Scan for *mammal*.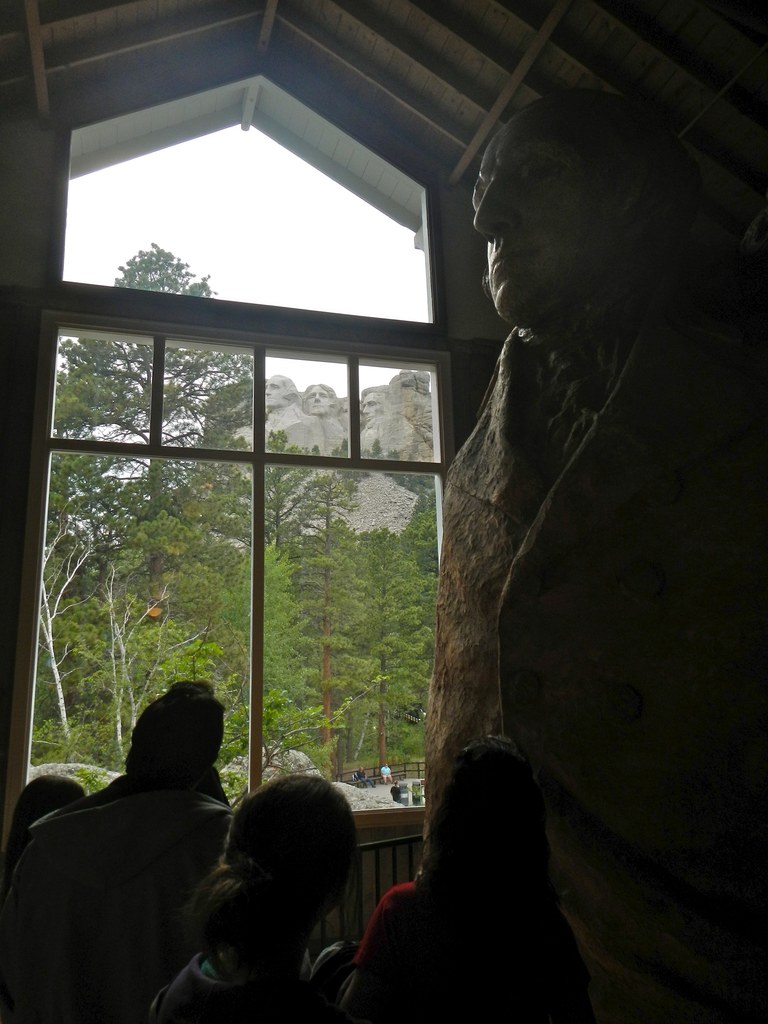
Scan result: crop(417, 87, 767, 1021).
